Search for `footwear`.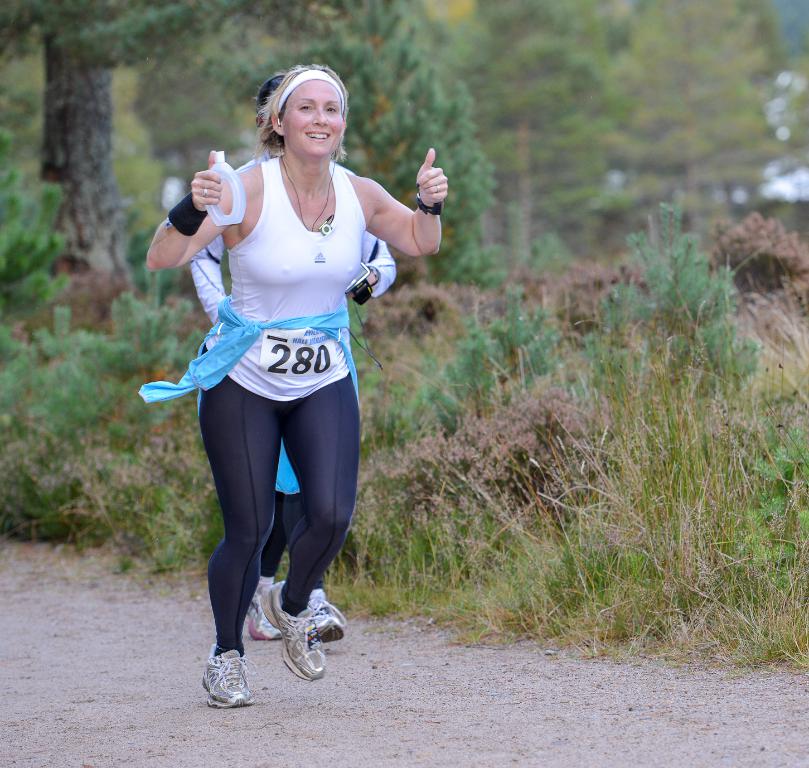
Found at [246,591,285,644].
